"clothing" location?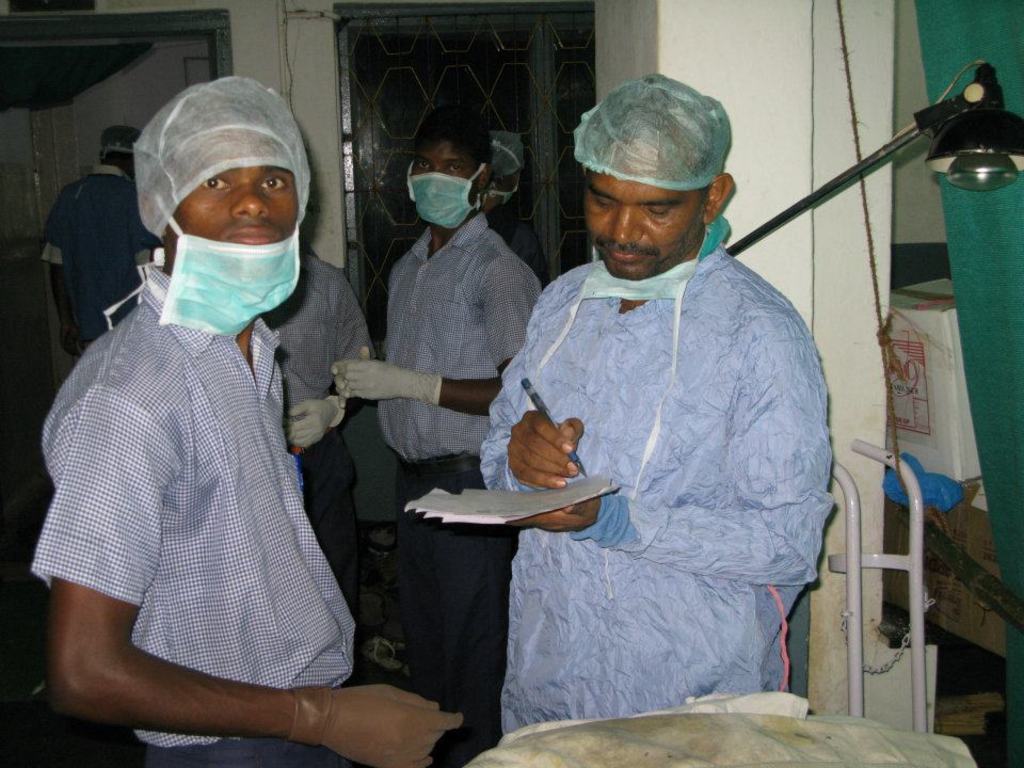
pyautogui.locateOnScreen(44, 175, 362, 755)
